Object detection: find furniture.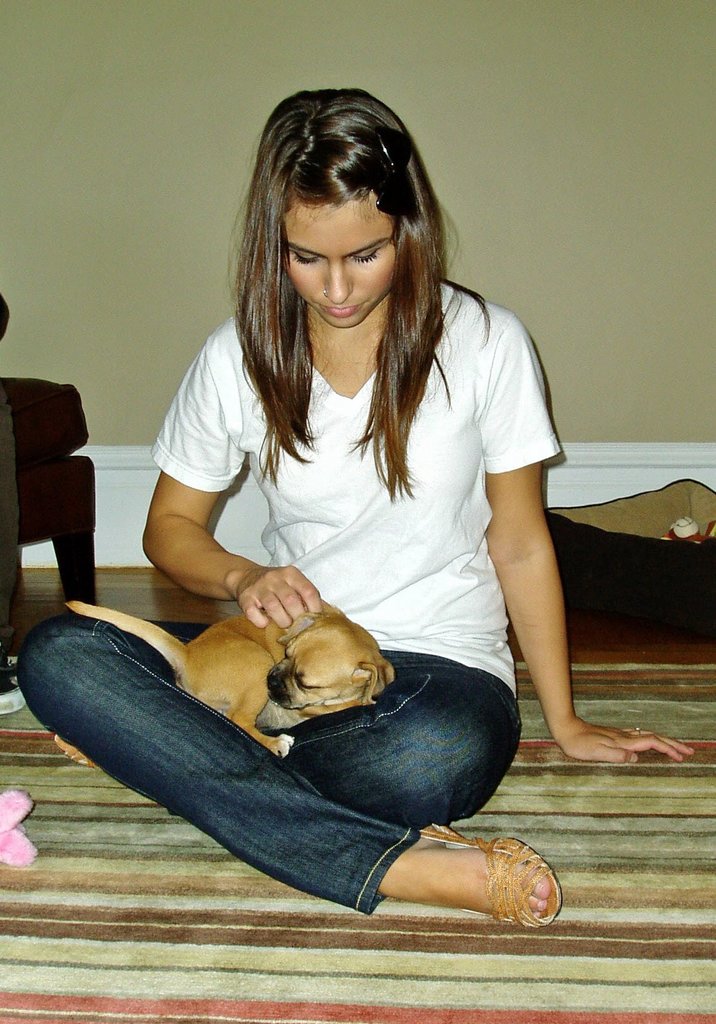
box=[0, 292, 95, 608].
